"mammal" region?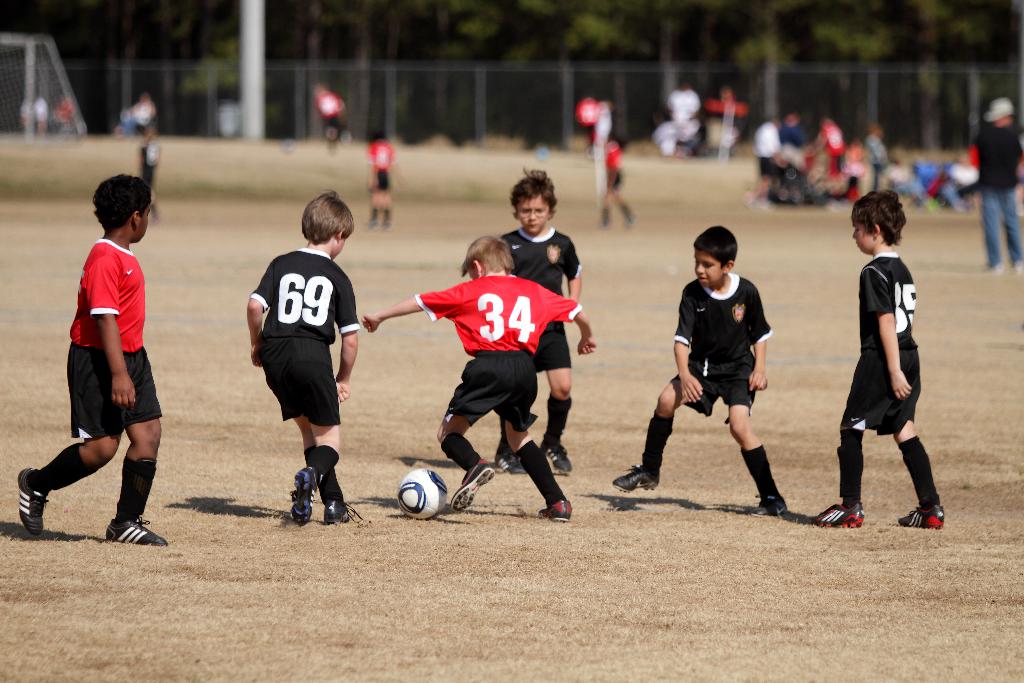
bbox(803, 118, 840, 186)
